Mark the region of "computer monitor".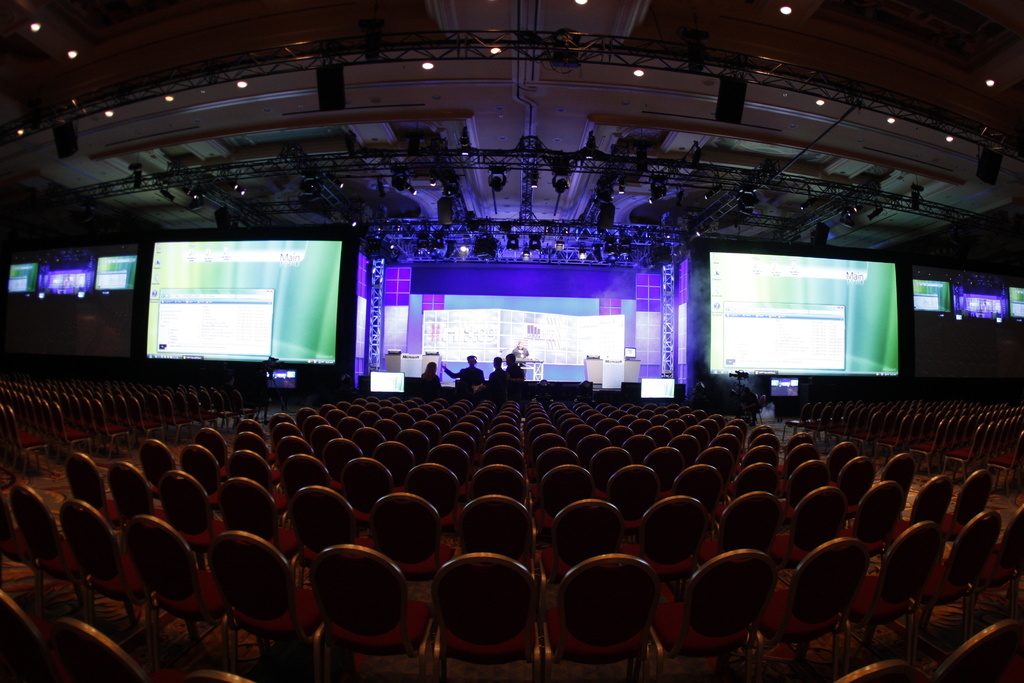
Region: [x1=135, y1=237, x2=351, y2=375].
